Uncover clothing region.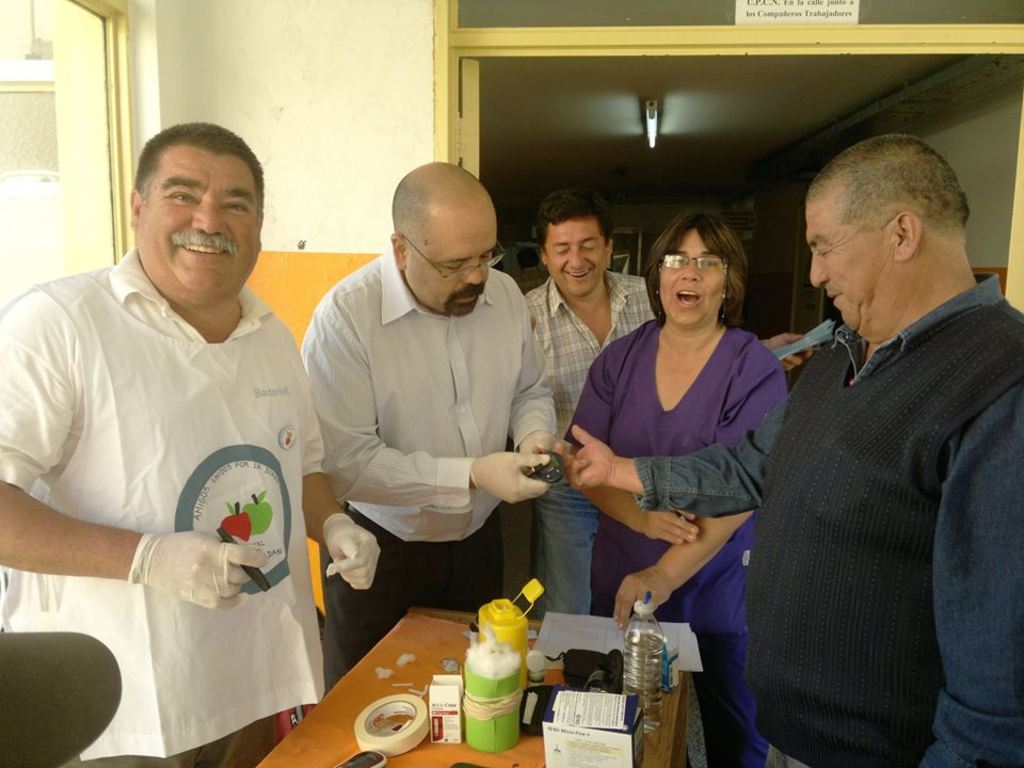
Uncovered: x1=523 y1=263 x2=658 y2=619.
